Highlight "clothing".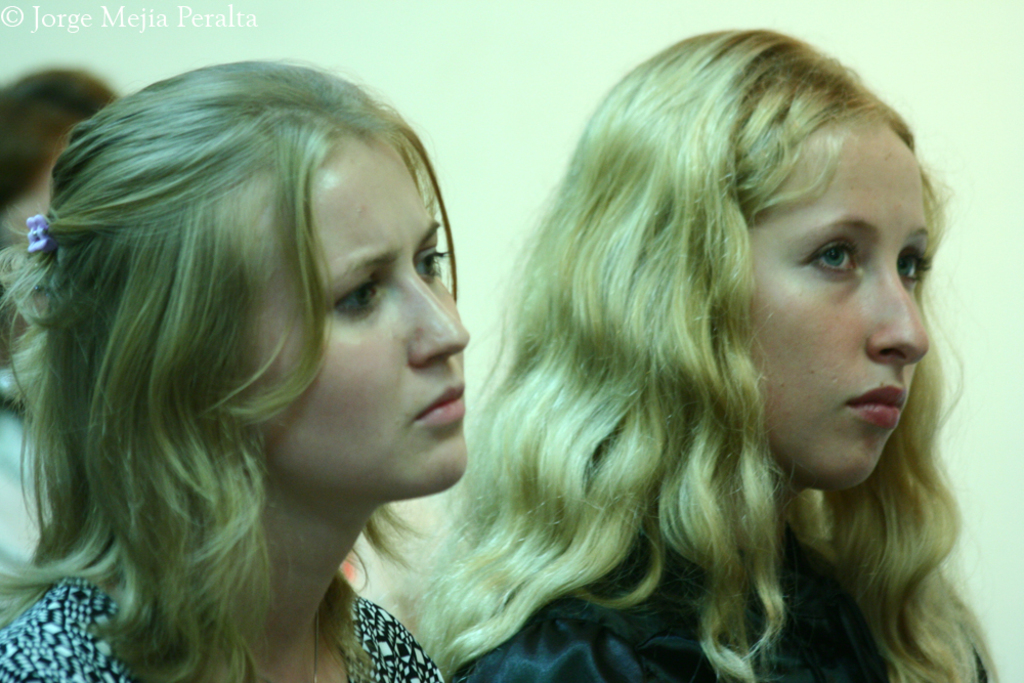
Highlighted region: <box>0,560,445,682</box>.
